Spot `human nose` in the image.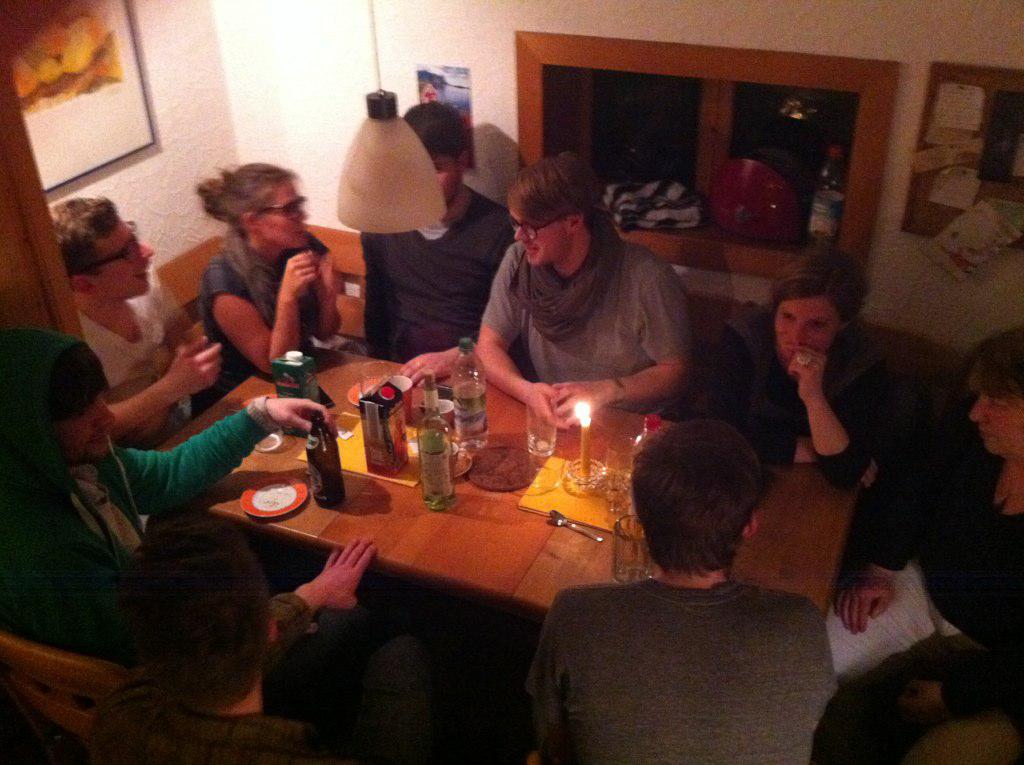
`human nose` found at bbox(515, 219, 527, 243).
